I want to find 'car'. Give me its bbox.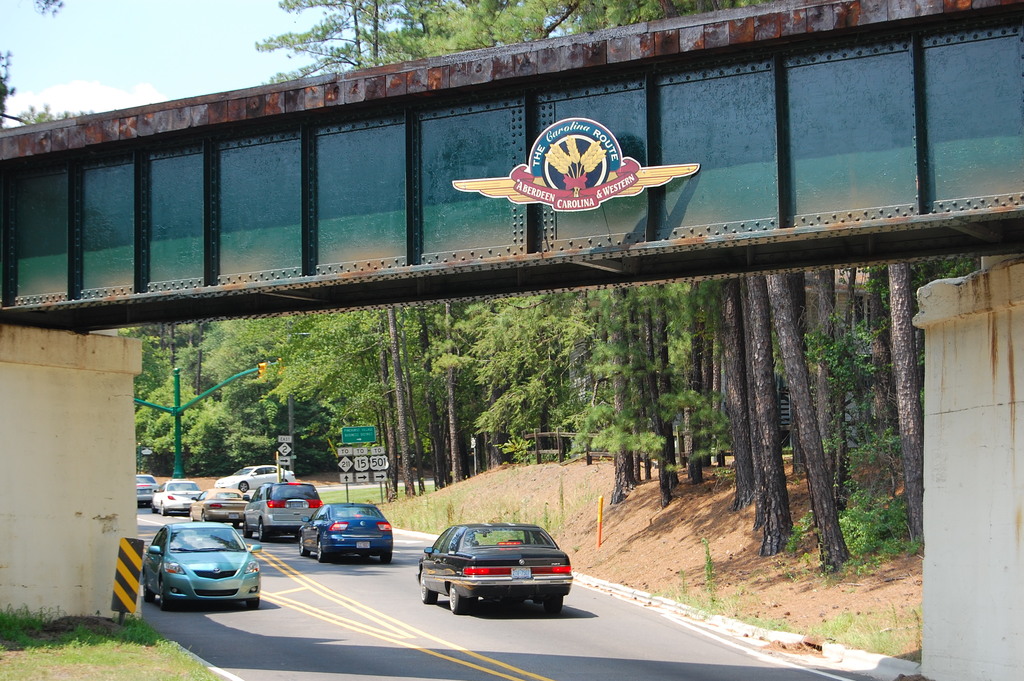
414, 519, 572, 615.
